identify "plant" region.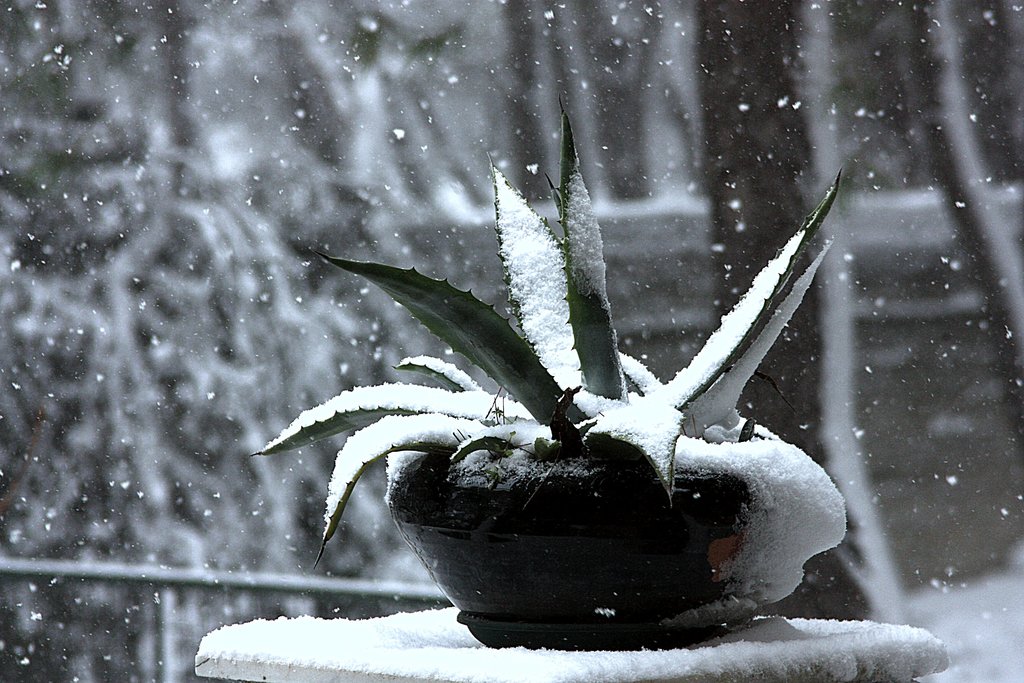
Region: l=236, t=150, r=849, b=645.
